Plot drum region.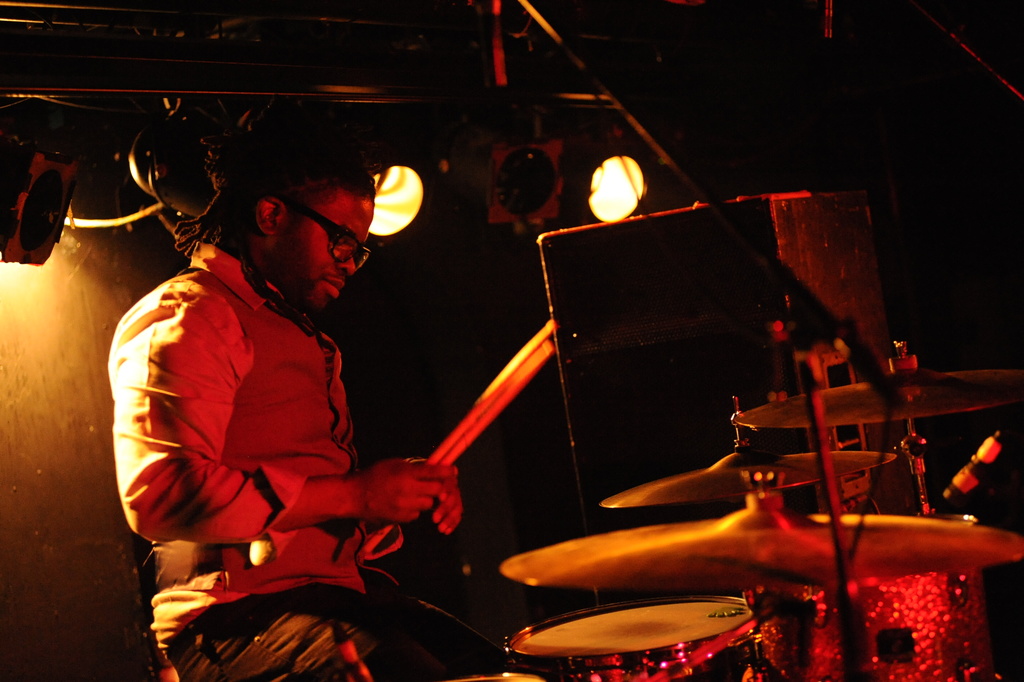
Plotted at detection(740, 514, 1001, 681).
